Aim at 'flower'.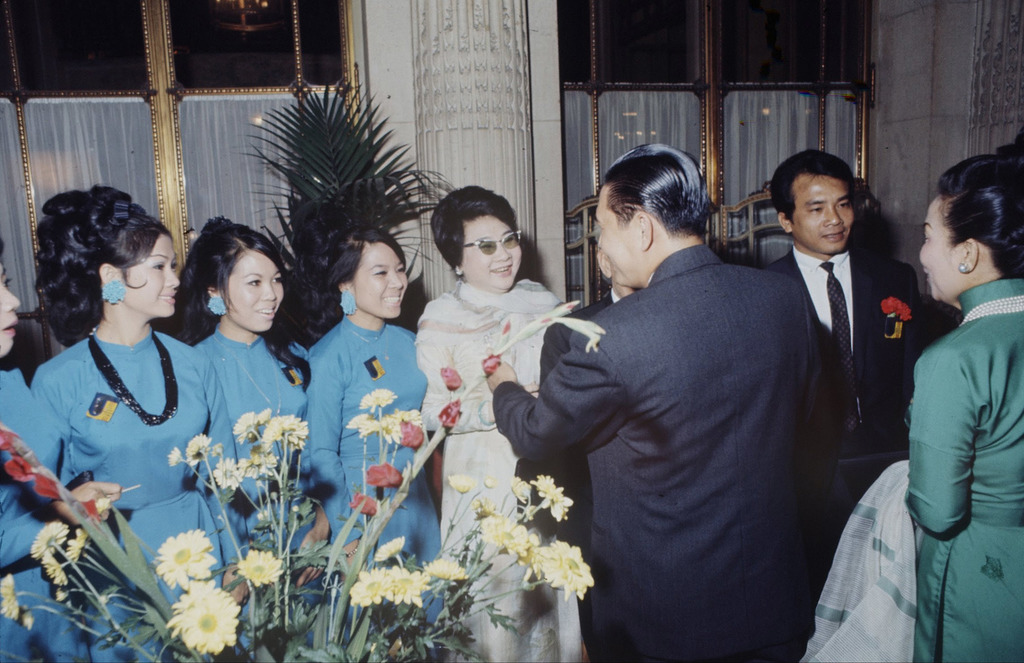
Aimed at {"x1": 348, "y1": 490, "x2": 378, "y2": 514}.
